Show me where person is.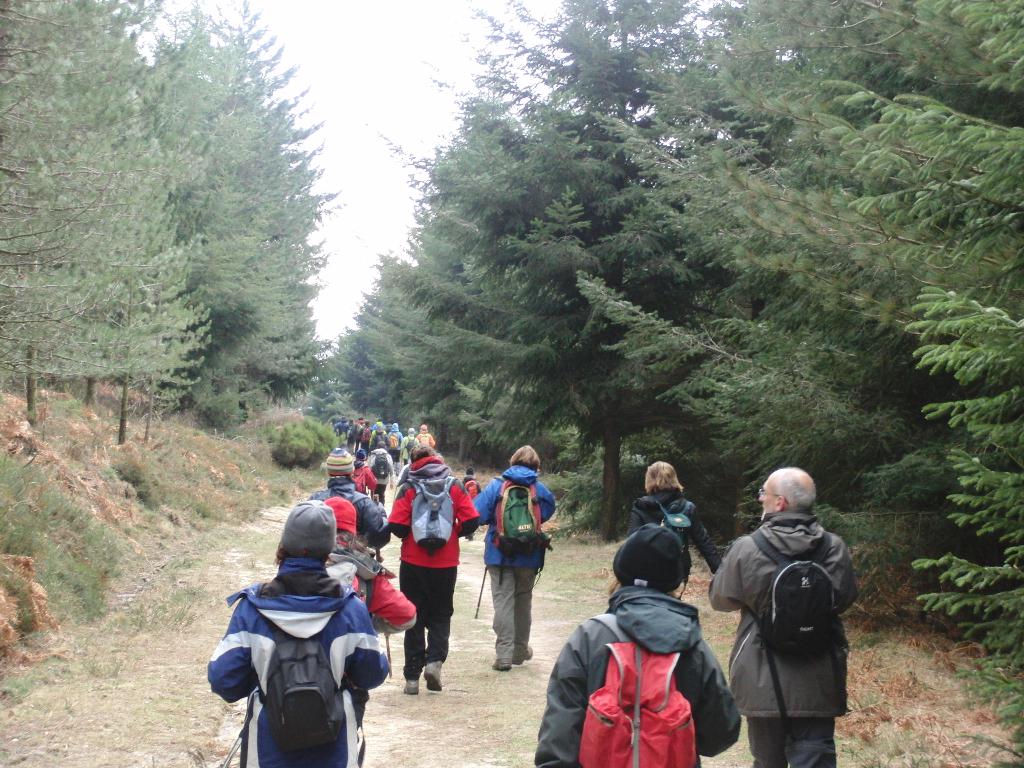
person is at <bbox>630, 461, 726, 570</bbox>.
